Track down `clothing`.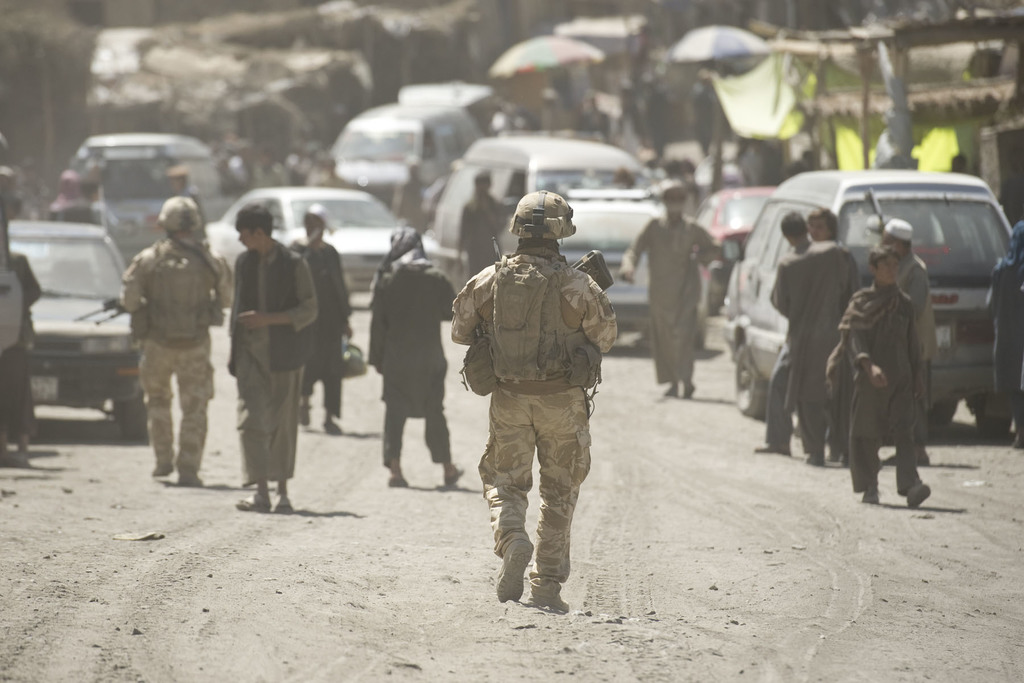
Tracked to left=45, top=183, right=64, bottom=215.
